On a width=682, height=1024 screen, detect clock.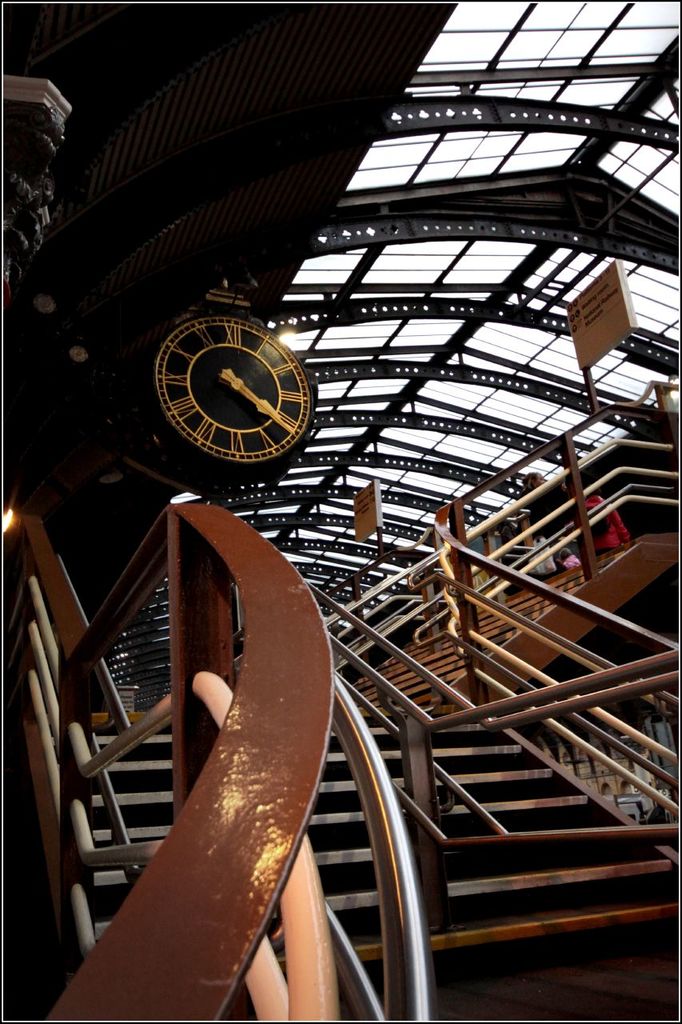
bbox=(162, 303, 310, 485).
